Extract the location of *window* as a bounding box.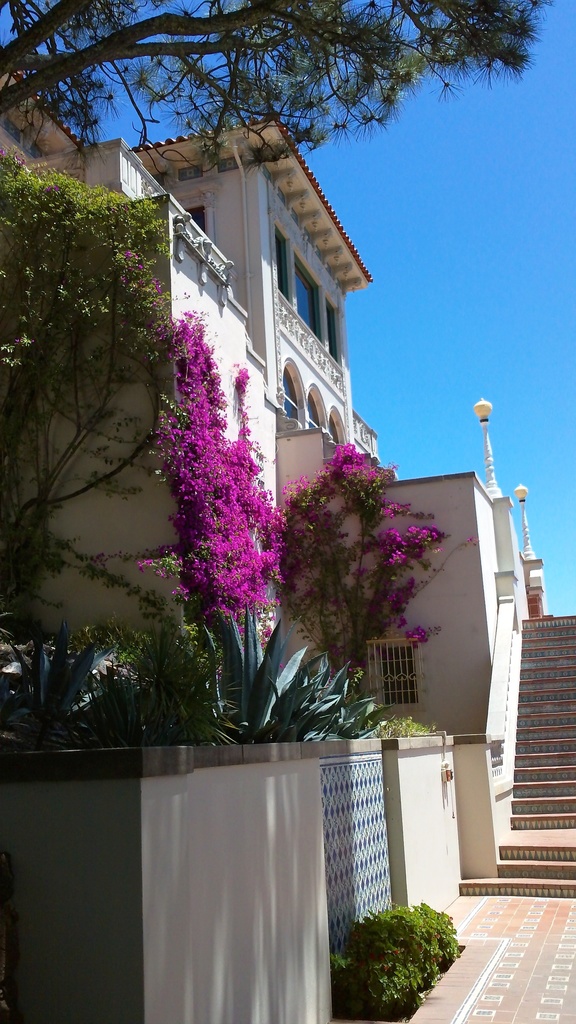
BBox(325, 303, 337, 364).
